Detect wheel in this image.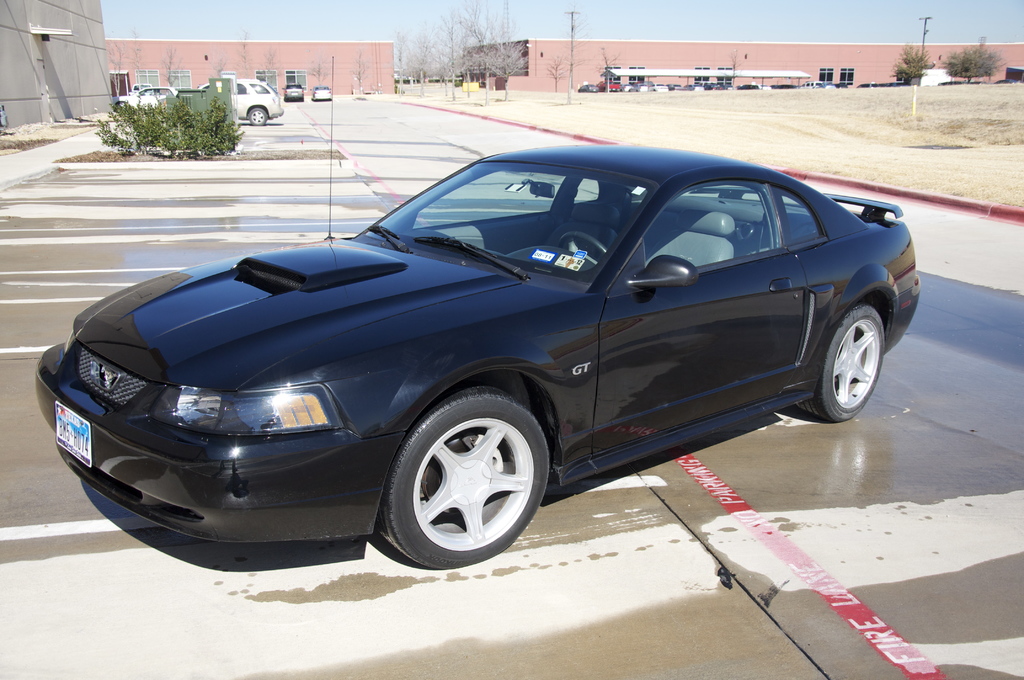
Detection: crop(559, 234, 609, 265).
